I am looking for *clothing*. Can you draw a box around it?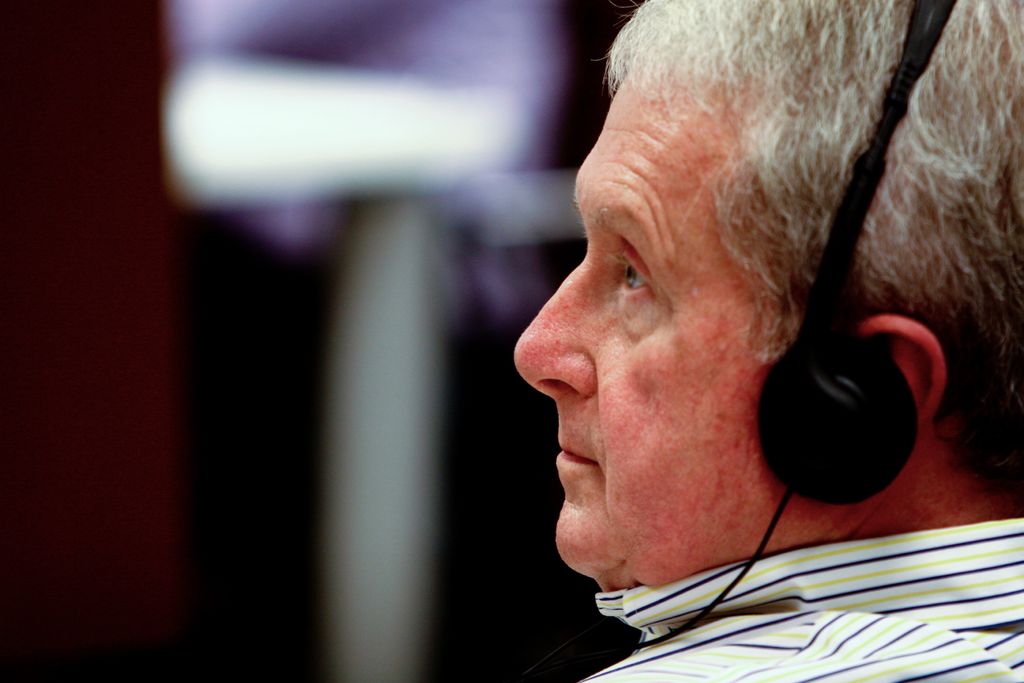
Sure, the bounding box is locate(579, 516, 1023, 682).
